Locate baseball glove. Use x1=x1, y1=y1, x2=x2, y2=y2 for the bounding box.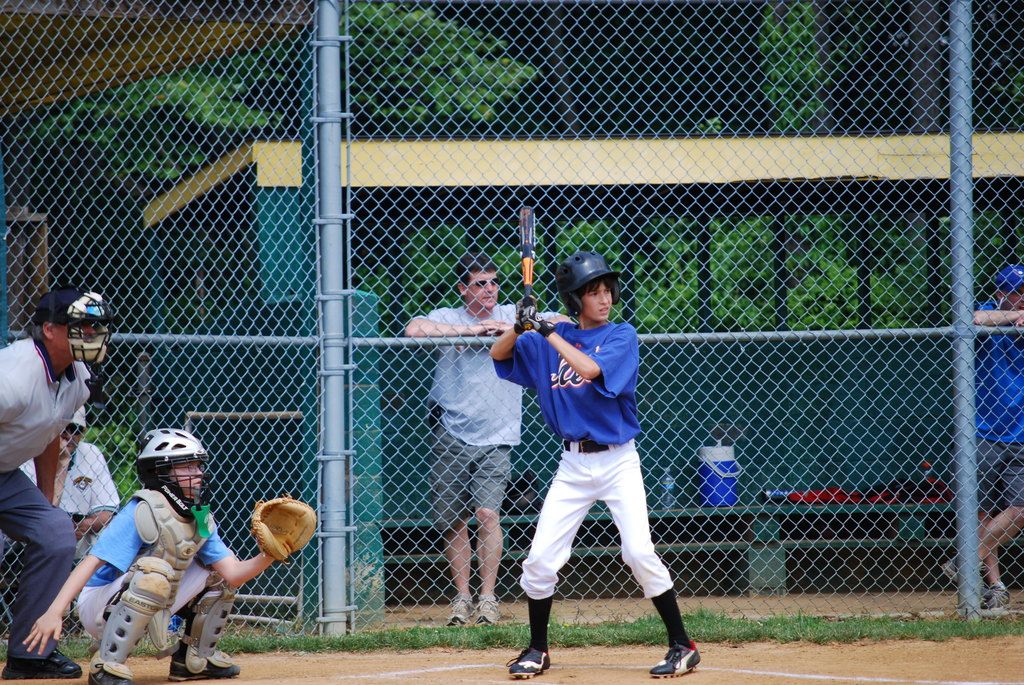
x1=530, y1=303, x2=551, y2=333.
